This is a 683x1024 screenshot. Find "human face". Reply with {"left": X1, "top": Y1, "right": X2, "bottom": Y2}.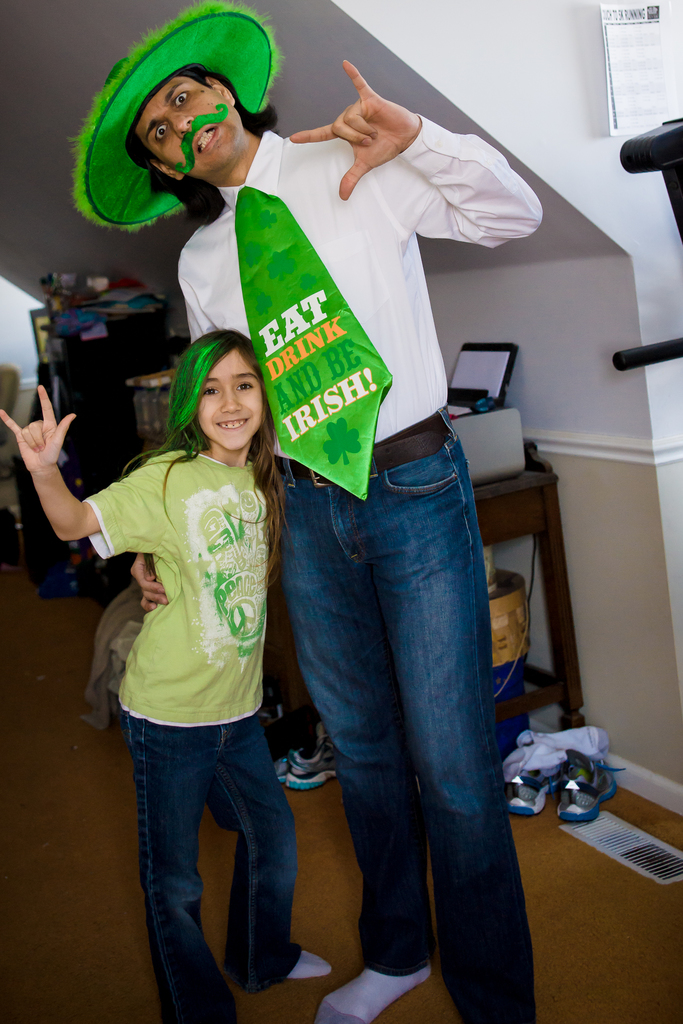
{"left": 198, "top": 344, "right": 263, "bottom": 452}.
